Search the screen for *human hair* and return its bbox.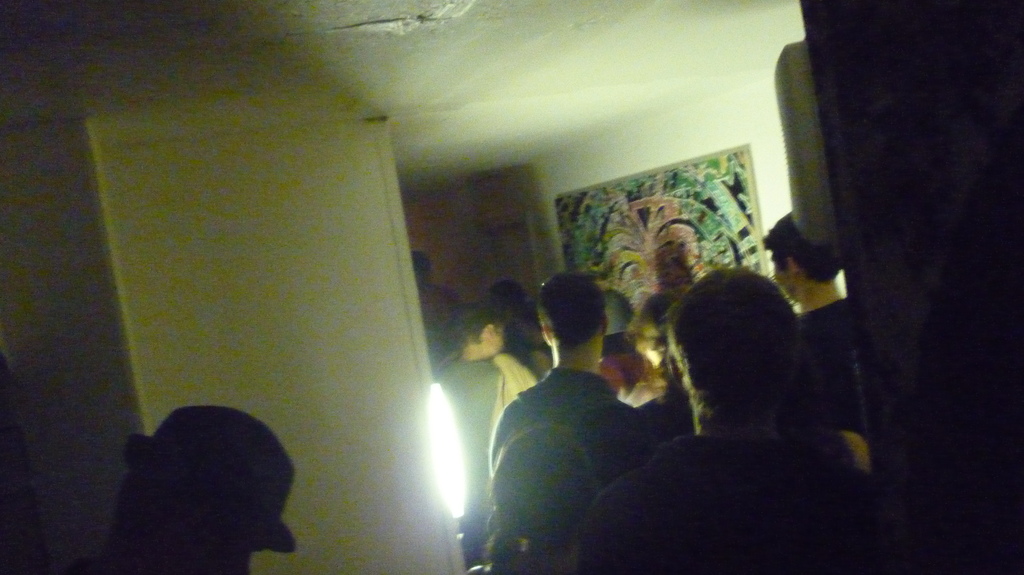
Found: <bbox>673, 264, 804, 423</bbox>.
